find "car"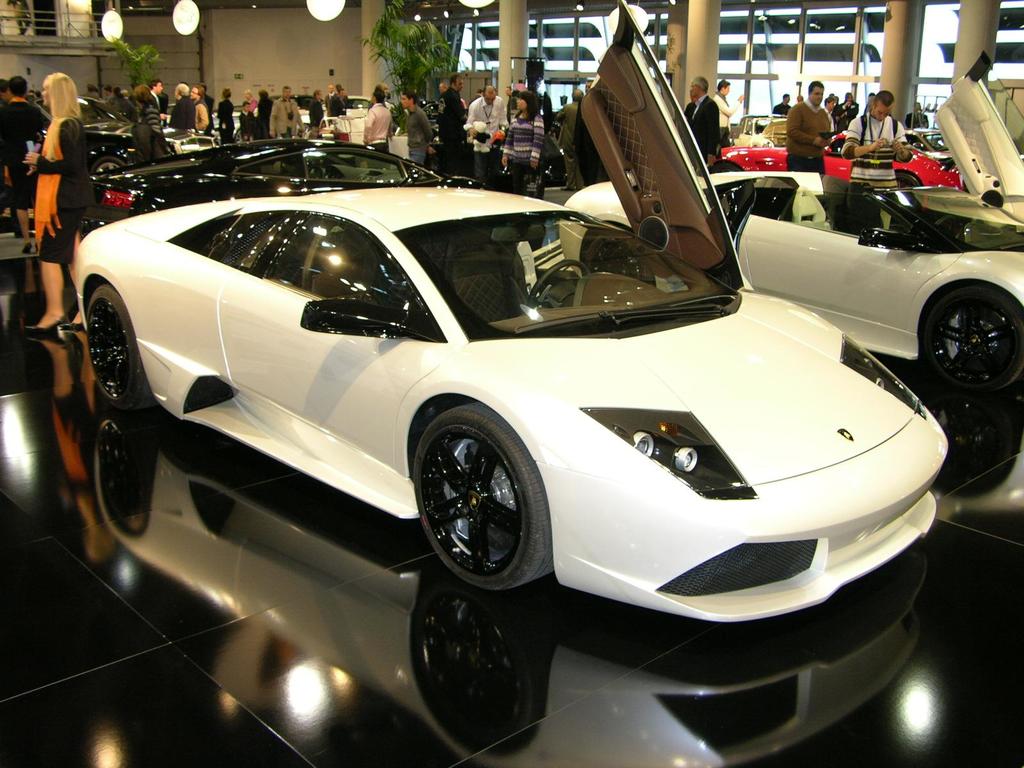
box=[566, 0, 1023, 390]
